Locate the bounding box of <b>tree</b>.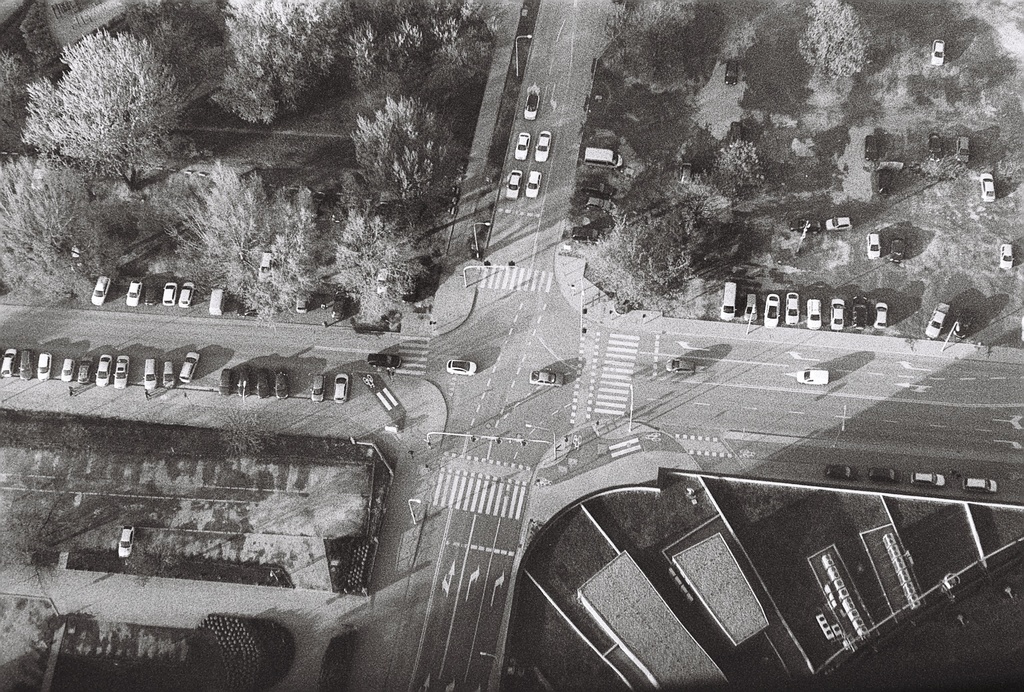
Bounding box: box=[799, 0, 875, 77].
